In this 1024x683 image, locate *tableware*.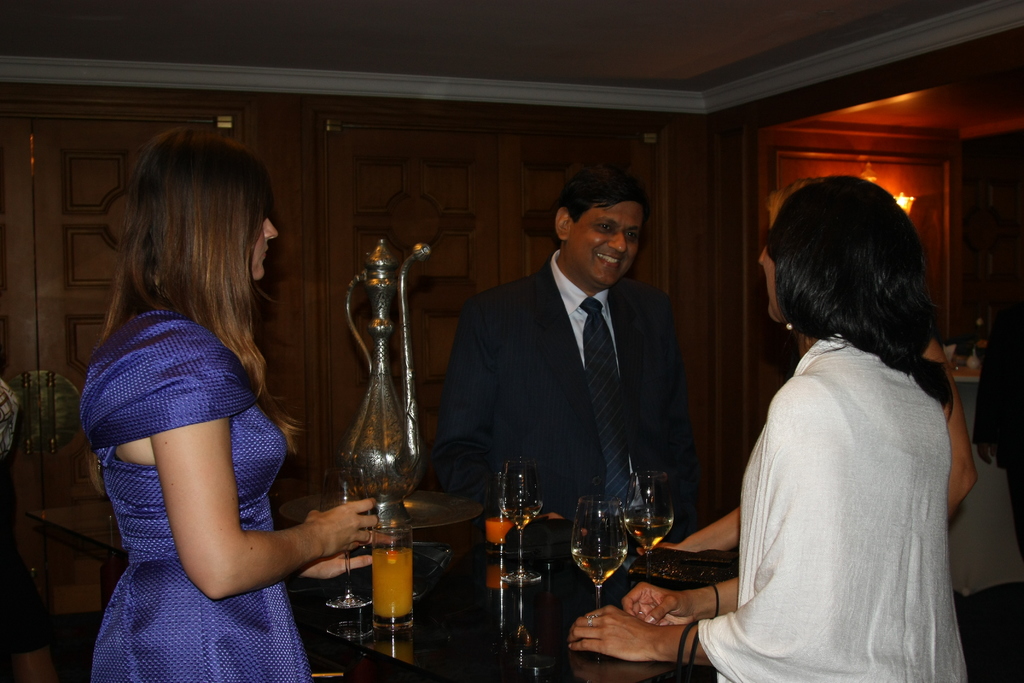
Bounding box: select_region(623, 462, 676, 552).
